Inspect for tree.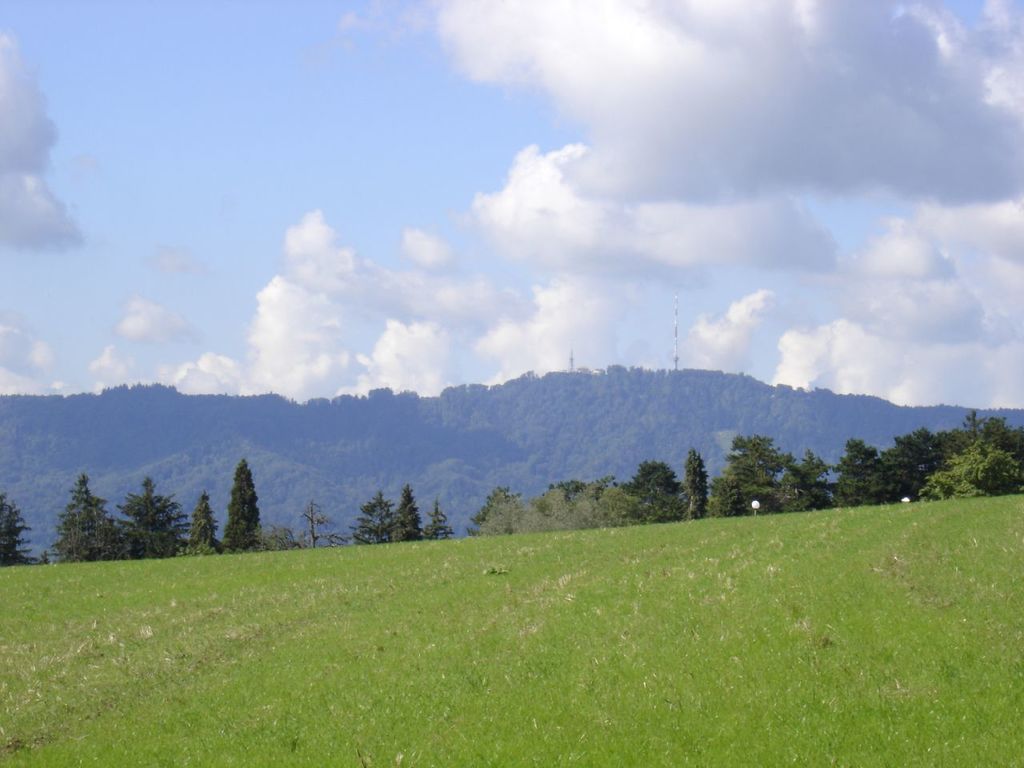
Inspection: locate(422, 495, 447, 542).
